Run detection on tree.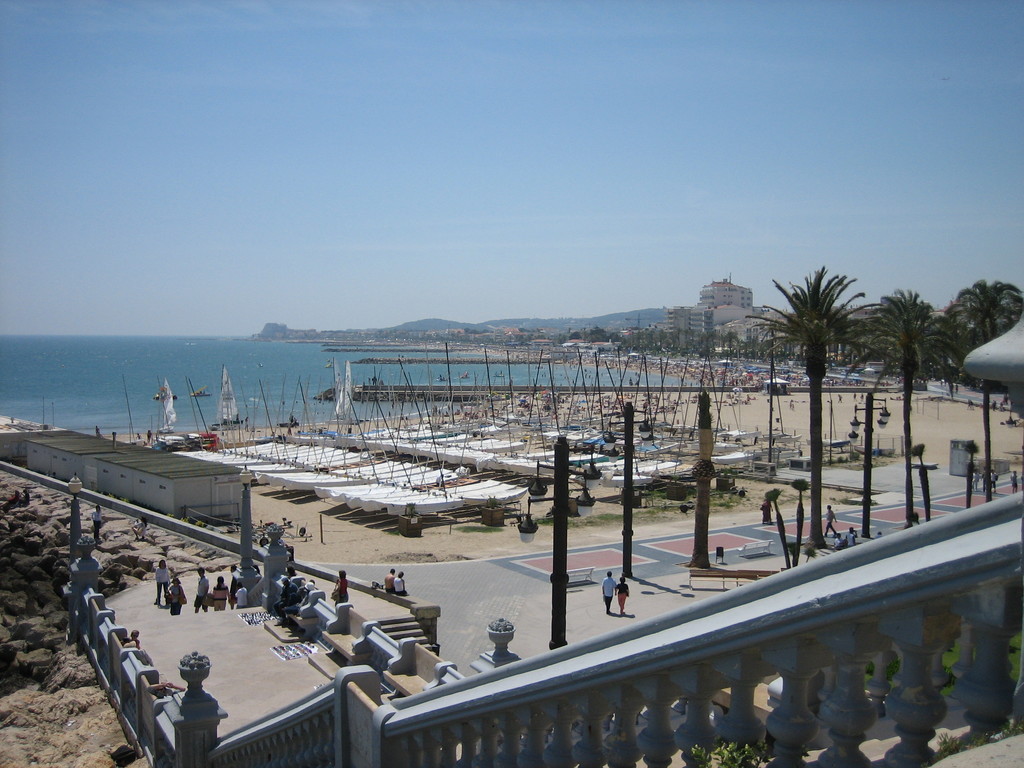
Result: detection(943, 273, 1023, 511).
